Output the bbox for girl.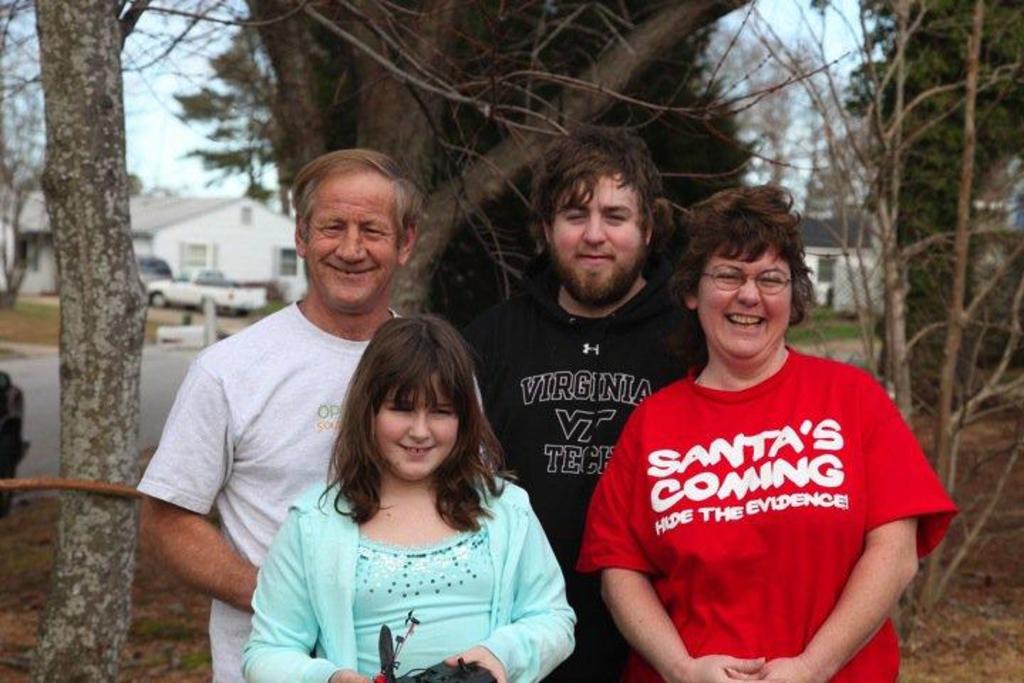
(242,314,580,682).
